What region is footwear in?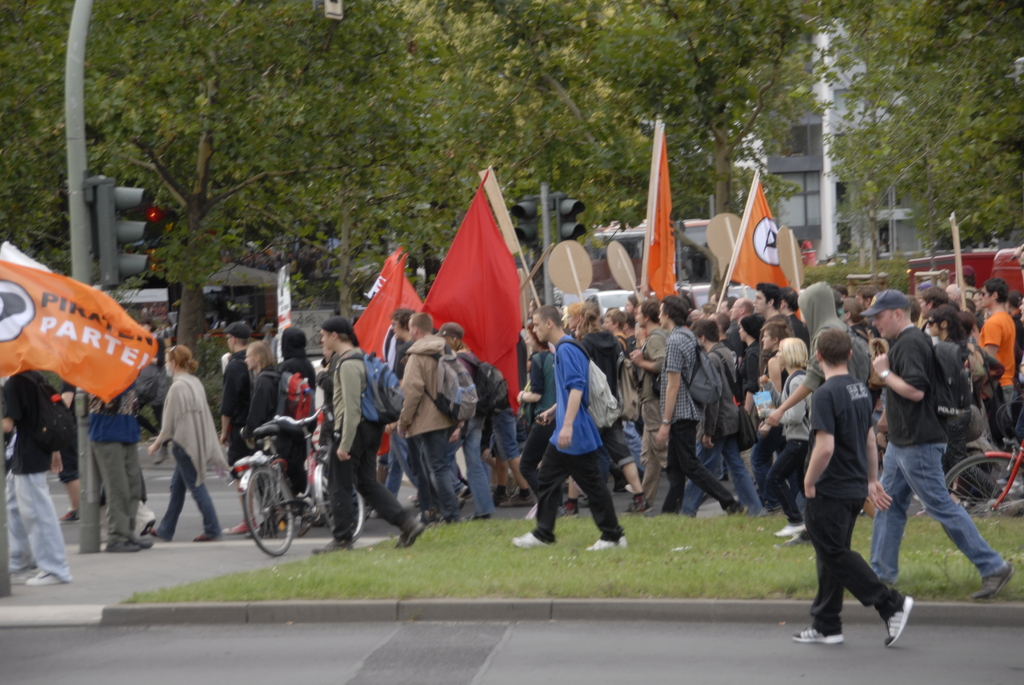
left=589, top=537, right=625, bottom=551.
